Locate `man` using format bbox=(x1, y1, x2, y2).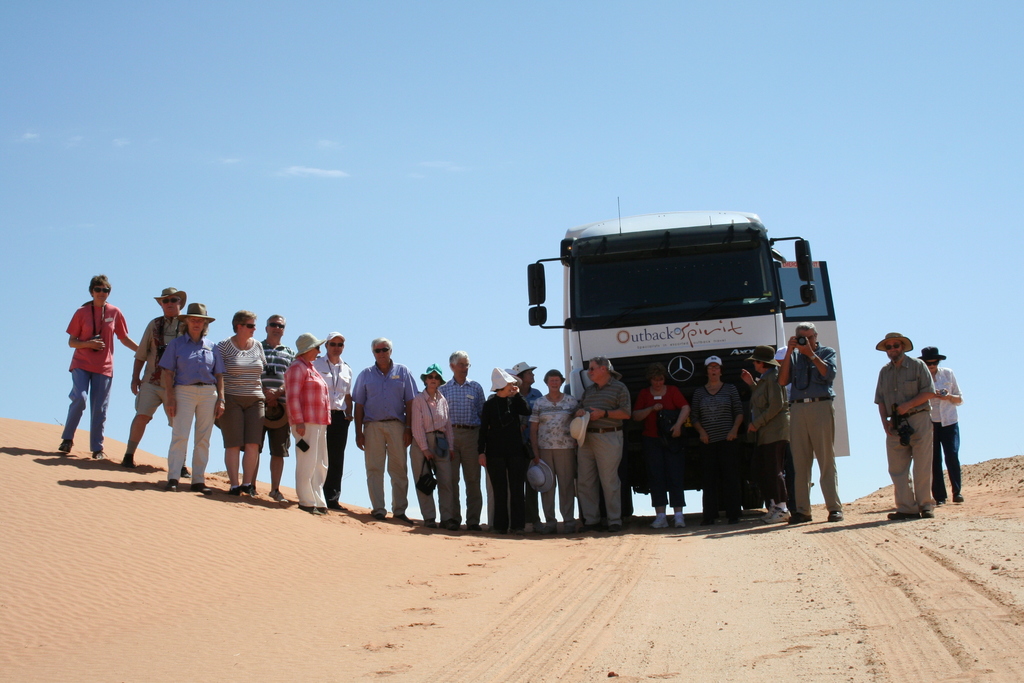
bbox=(780, 322, 848, 520).
